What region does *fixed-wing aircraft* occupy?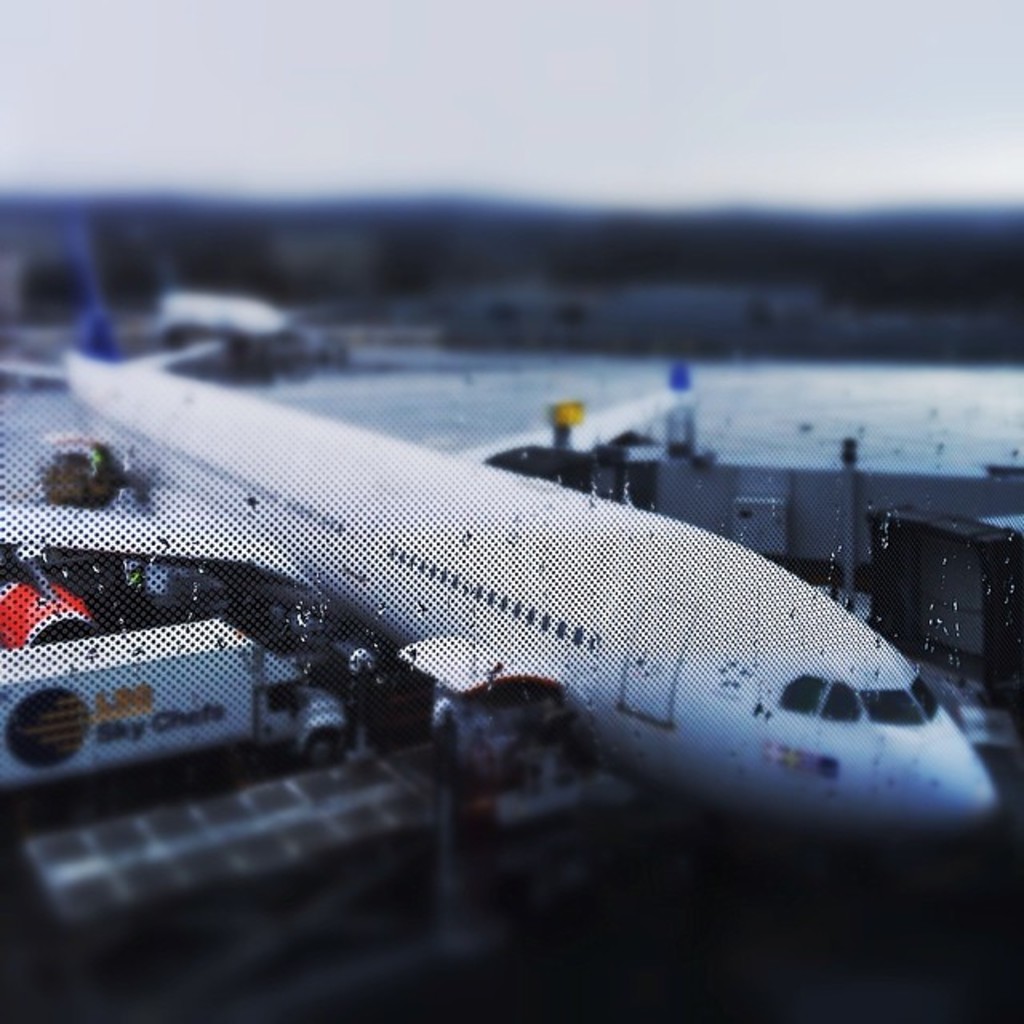
0, 326, 1010, 842.
